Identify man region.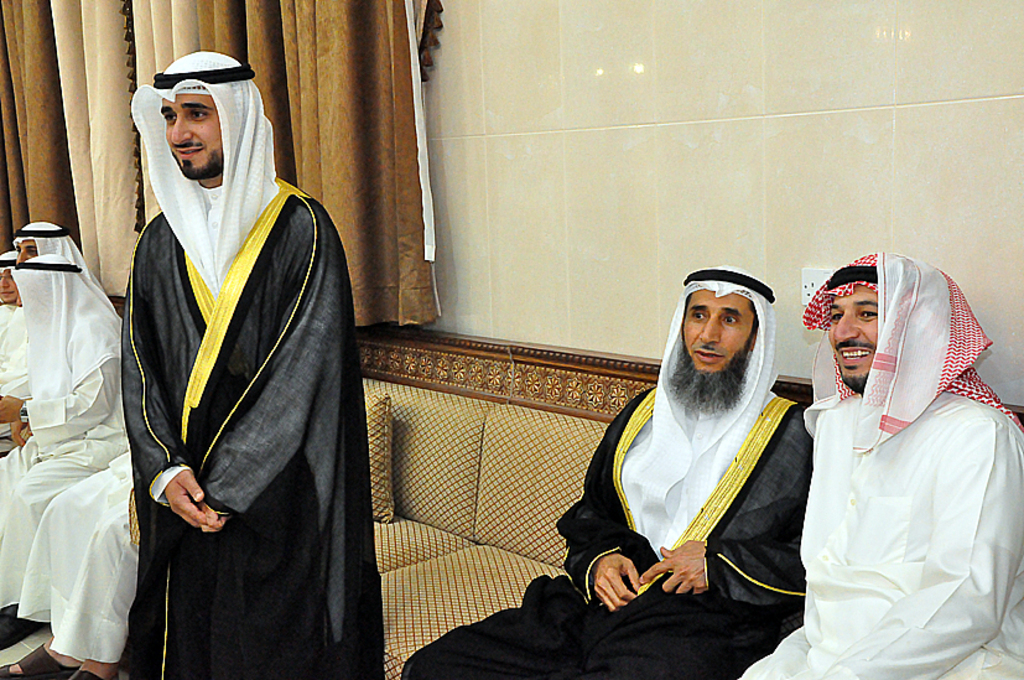
Region: box=[0, 446, 145, 679].
